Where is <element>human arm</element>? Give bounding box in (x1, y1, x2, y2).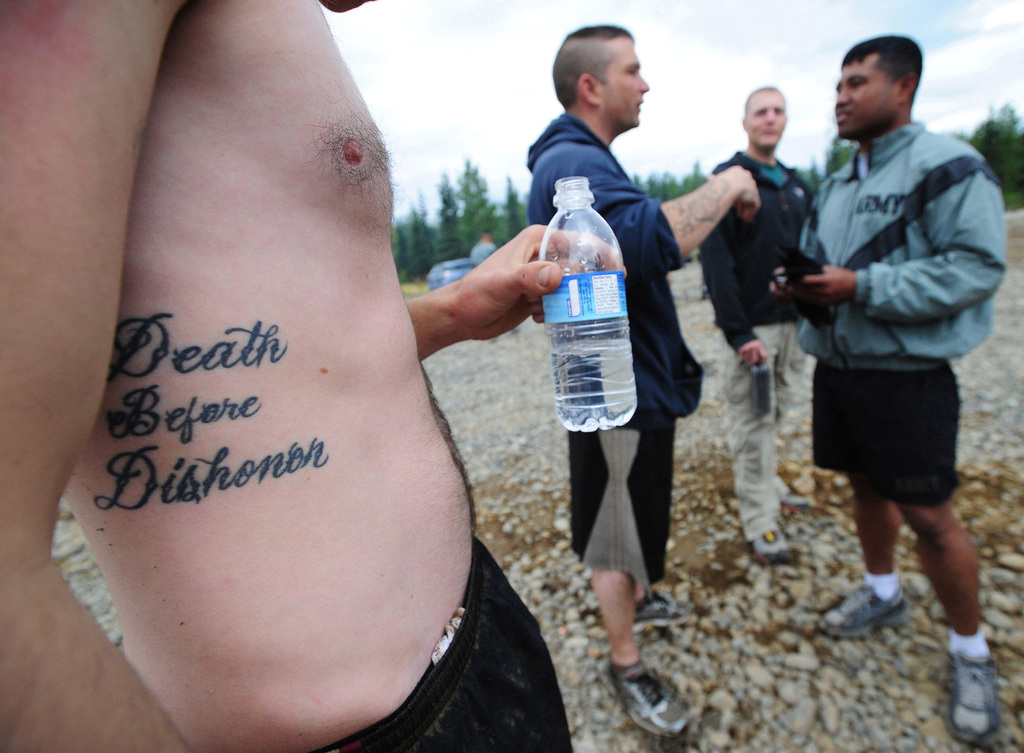
(406, 216, 632, 365).
